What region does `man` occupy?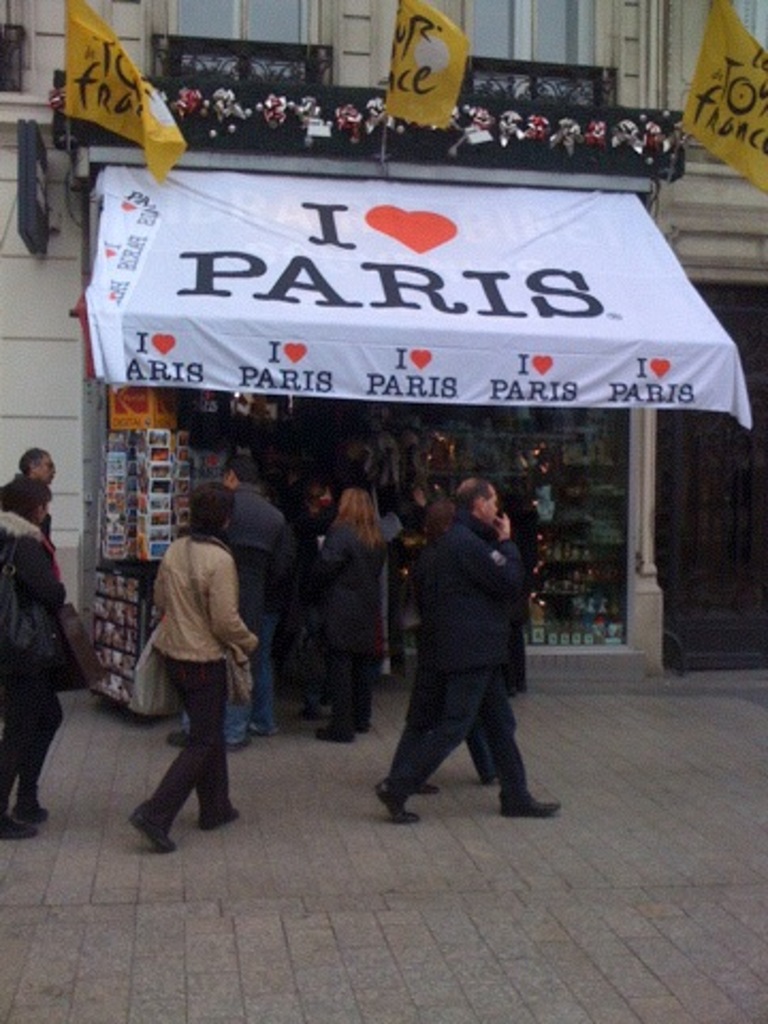
0,448,55,489.
